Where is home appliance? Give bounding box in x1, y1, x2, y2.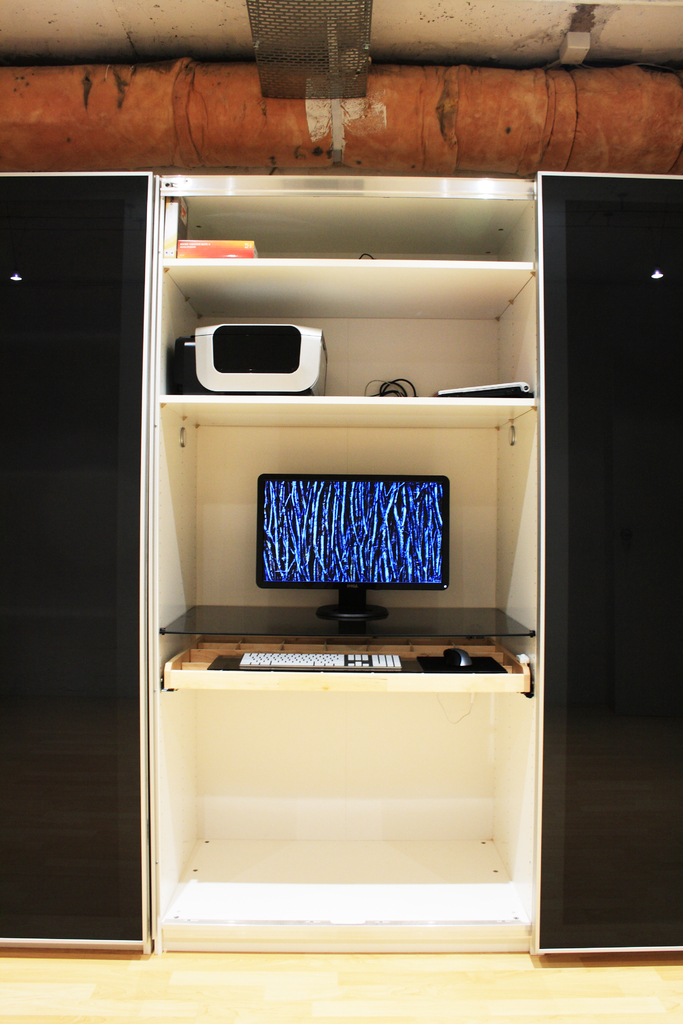
256, 474, 450, 622.
